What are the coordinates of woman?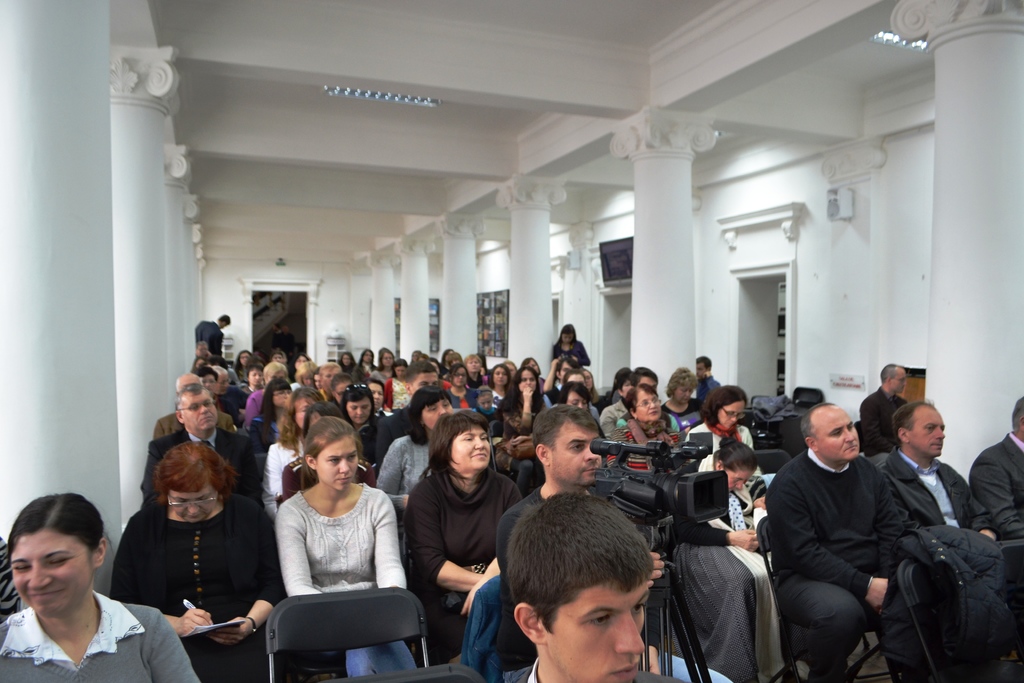
box(566, 384, 592, 414).
